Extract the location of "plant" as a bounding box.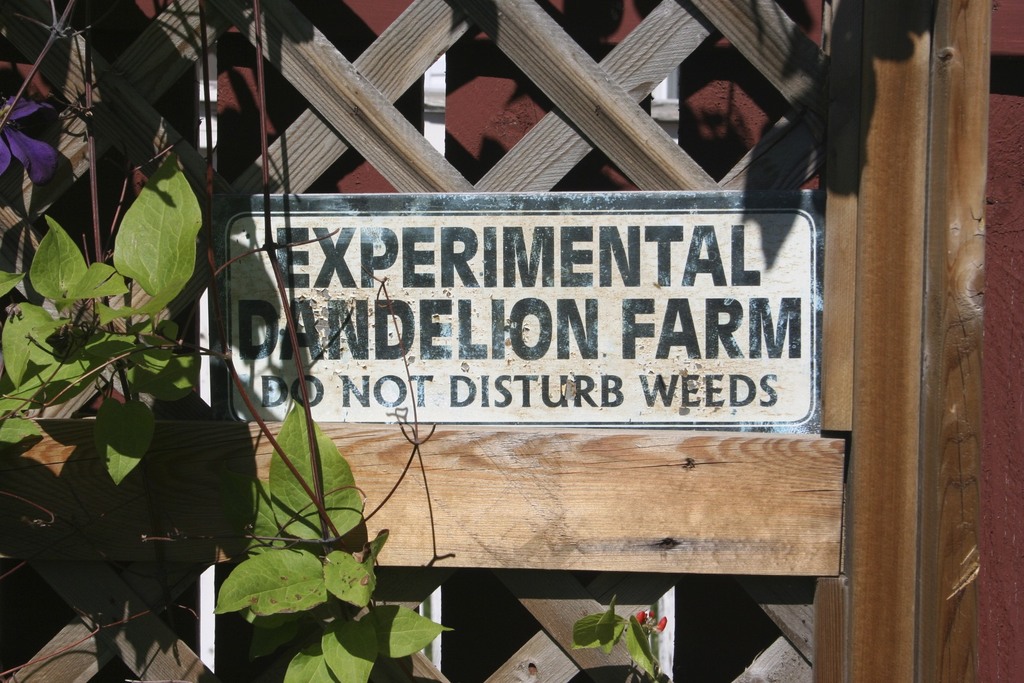
bbox(582, 615, 662, 682).
